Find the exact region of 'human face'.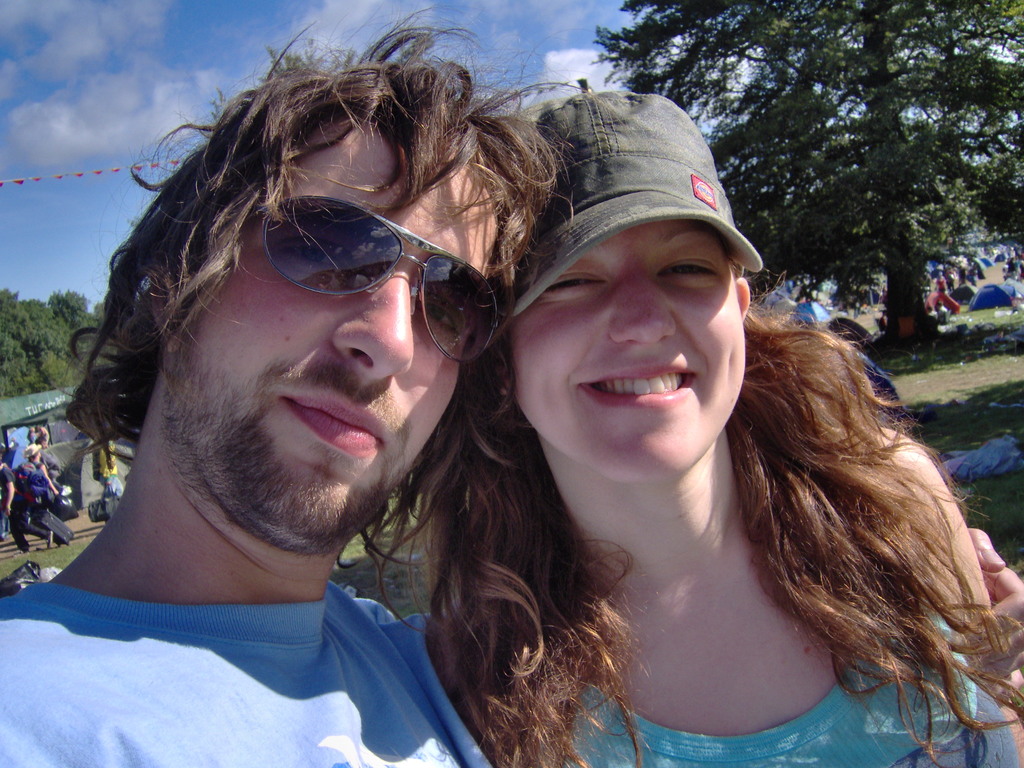
Exact region: 154/107/502/556.
